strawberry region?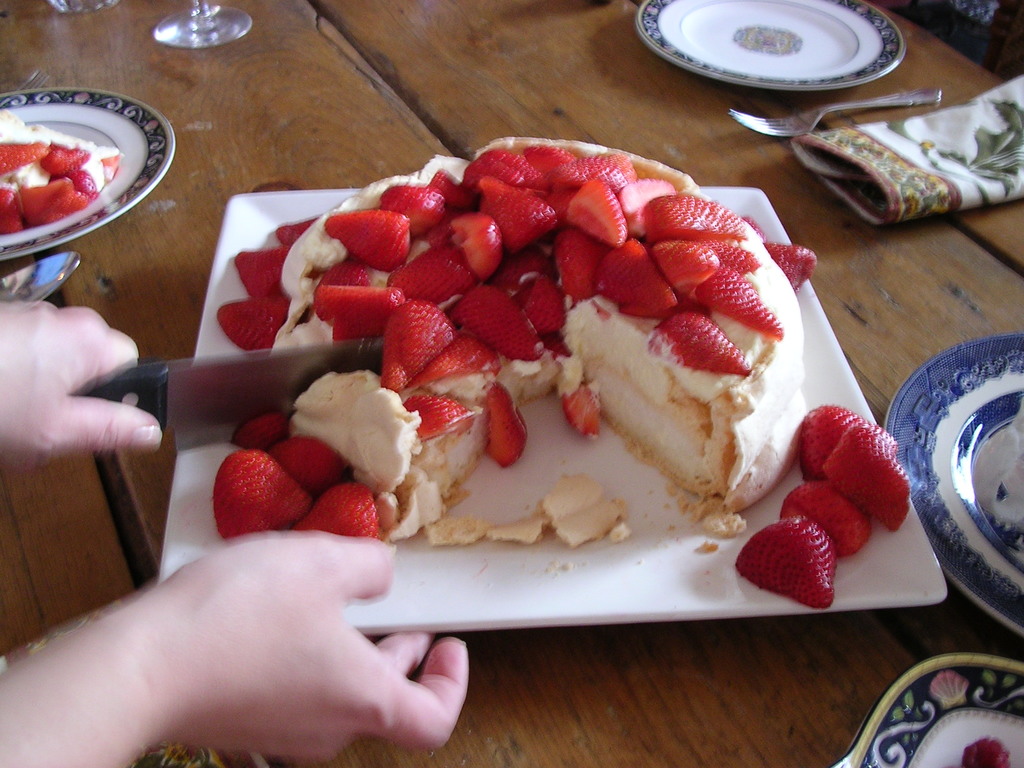
left=447, top=211, right=502, bottom=274
